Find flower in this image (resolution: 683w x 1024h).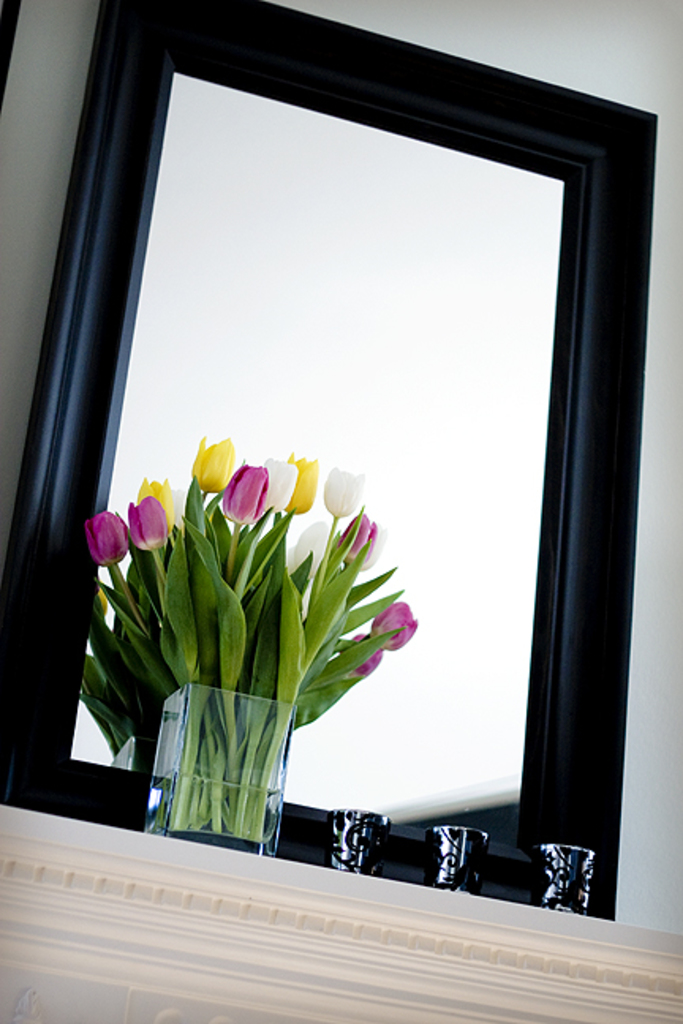
box(321, 461, 364, 518).
